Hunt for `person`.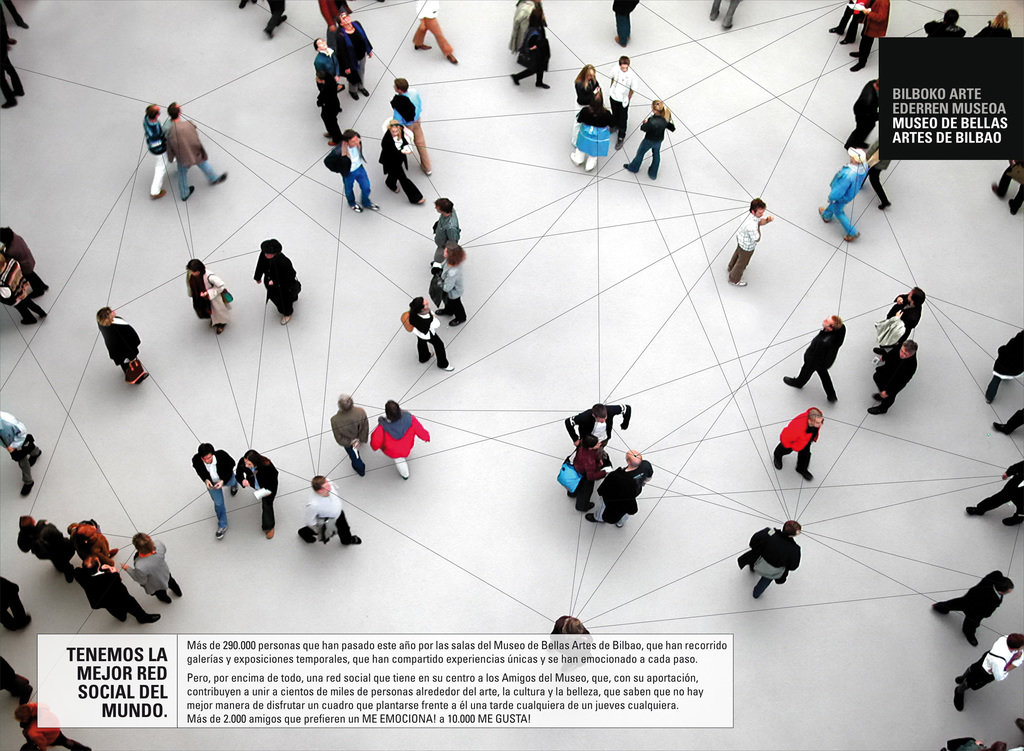
Hunted down at (552, 618, 587, 675).
